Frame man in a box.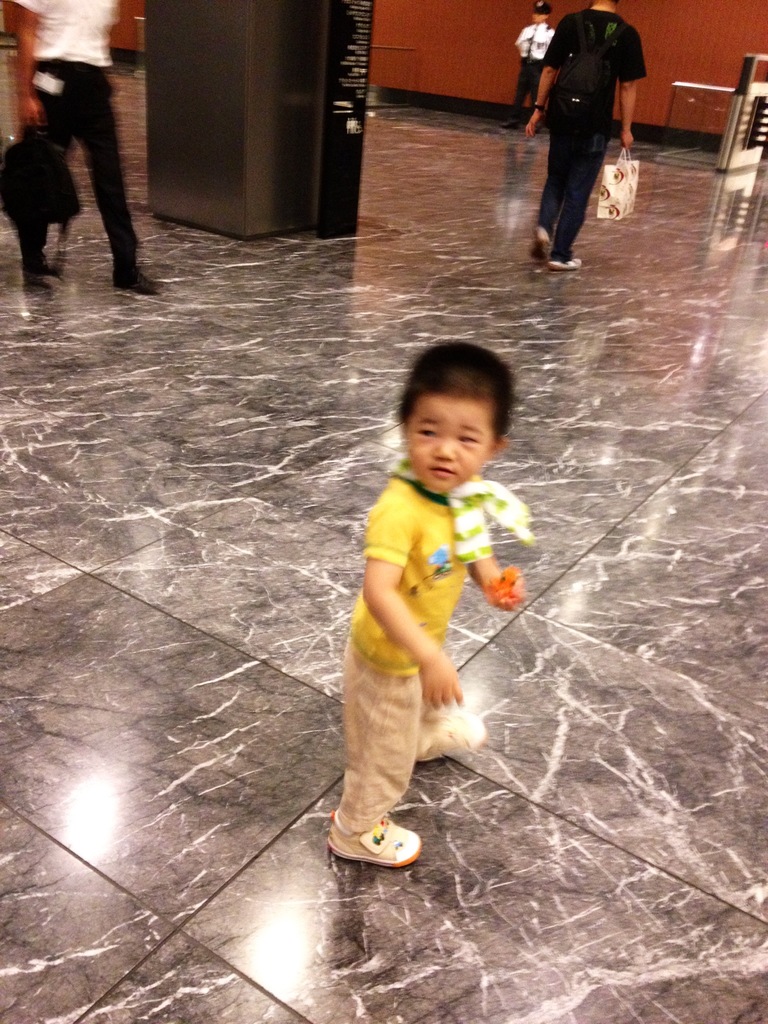
[left=524, top=0, right=653, bottom=264].
